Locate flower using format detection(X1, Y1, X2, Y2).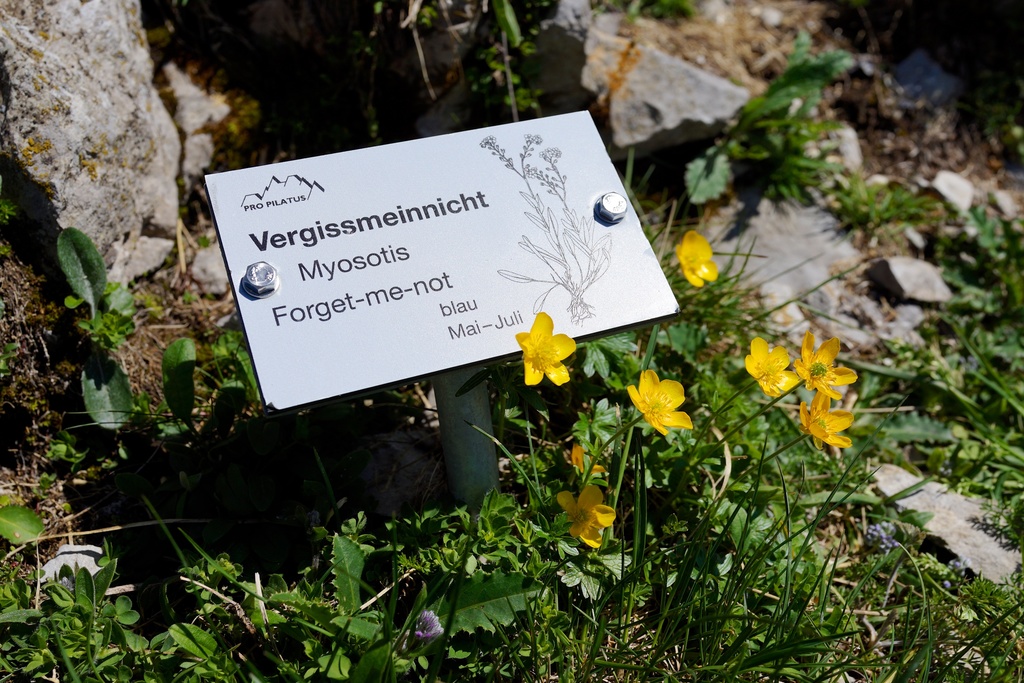
detection(626, 364, 693, 439).
